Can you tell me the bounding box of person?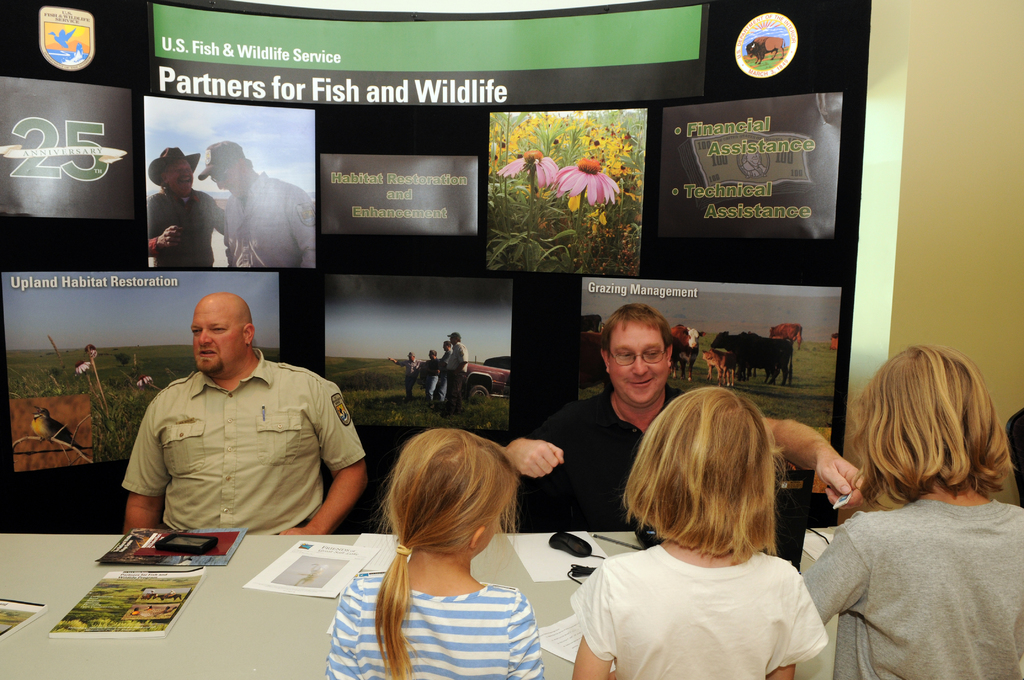
l=442, t=333, r=468, b=405.
